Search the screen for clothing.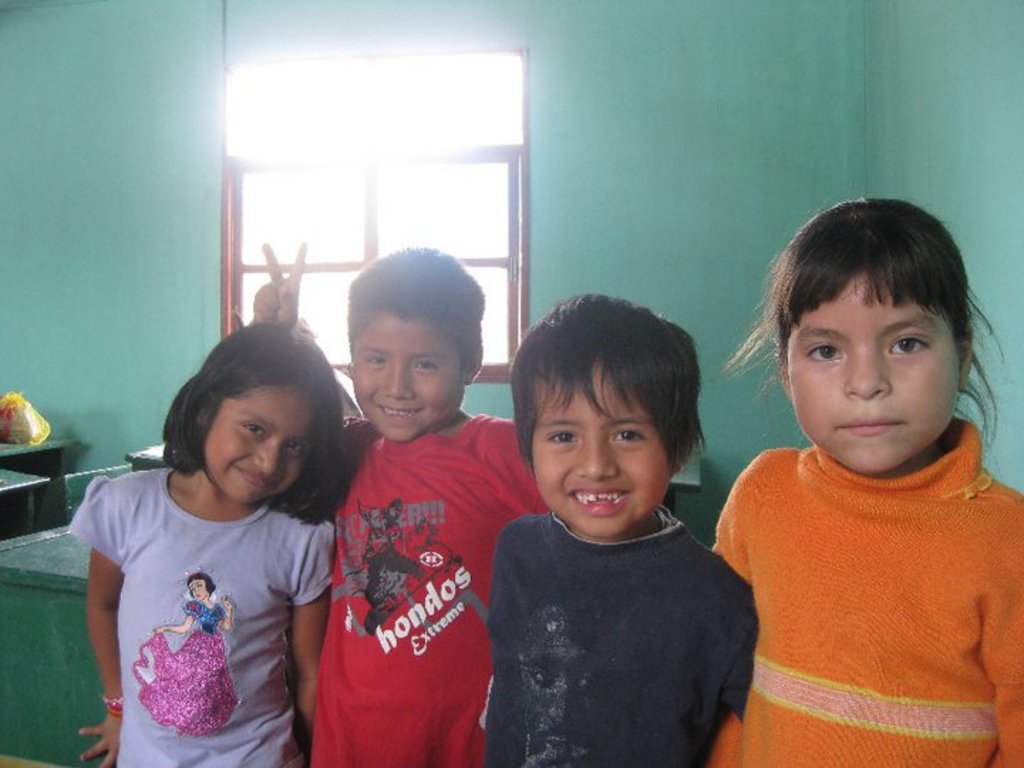
Found at BBox(485, 522, 757, 767).
